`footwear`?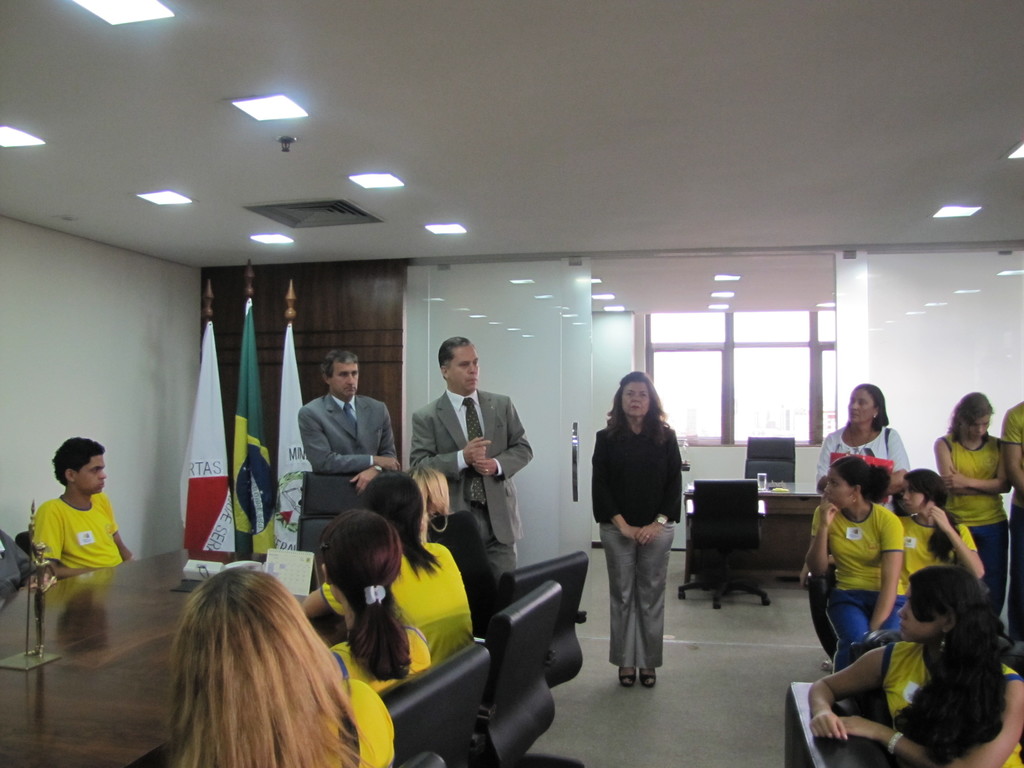
bbox(639, 668, 662, 685)
